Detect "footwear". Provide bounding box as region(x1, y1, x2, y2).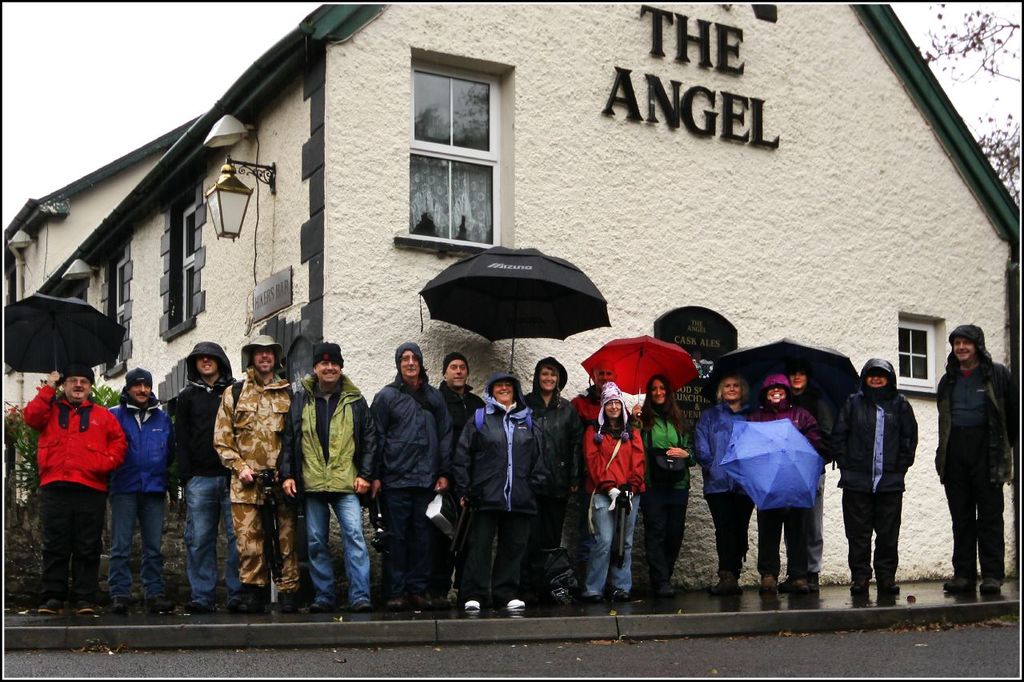
region(242, 585, 262, 610).
